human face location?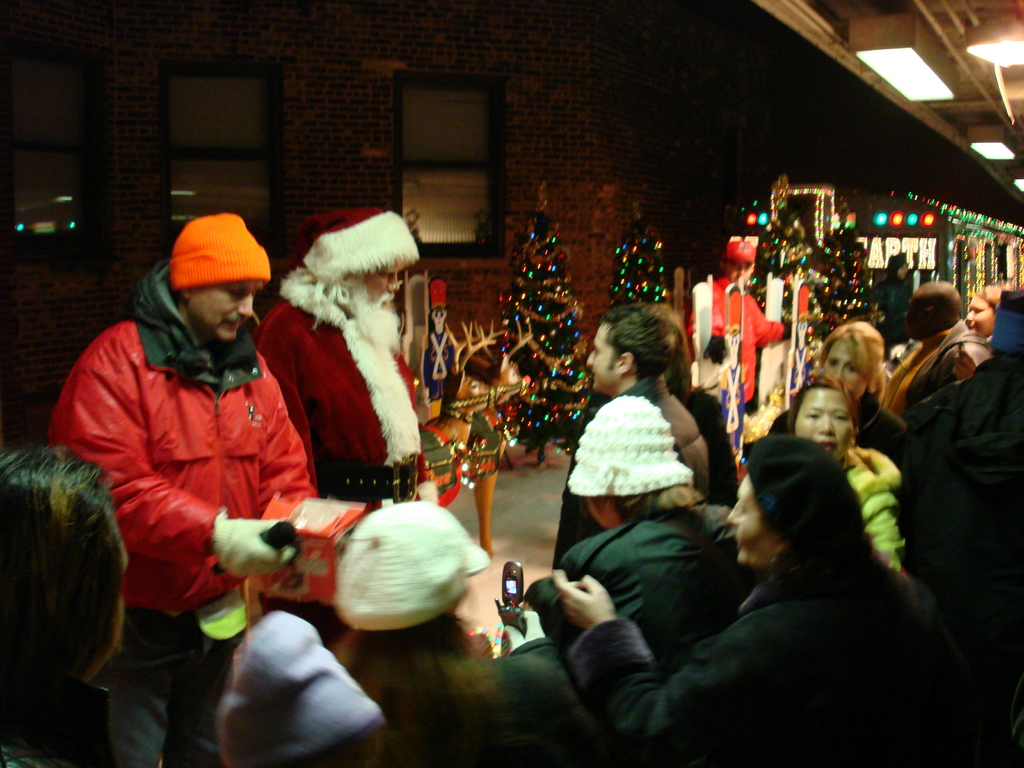
bbox=[897, 260, 912, 279]
